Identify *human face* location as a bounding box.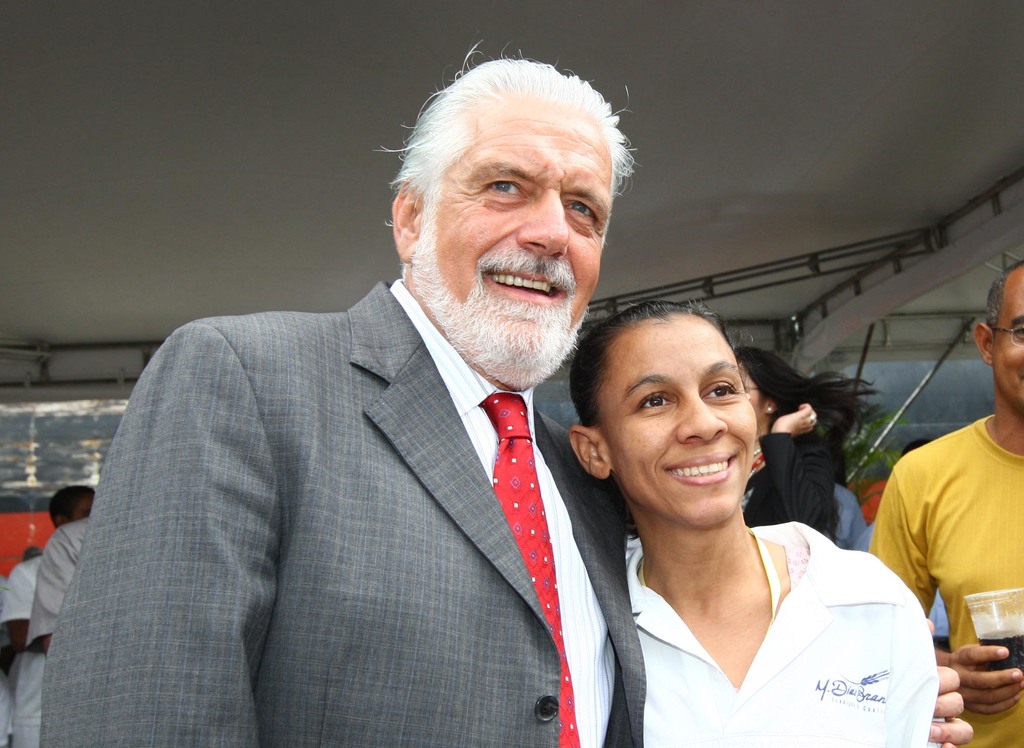
select_region(995, 275, 1023, 405).
